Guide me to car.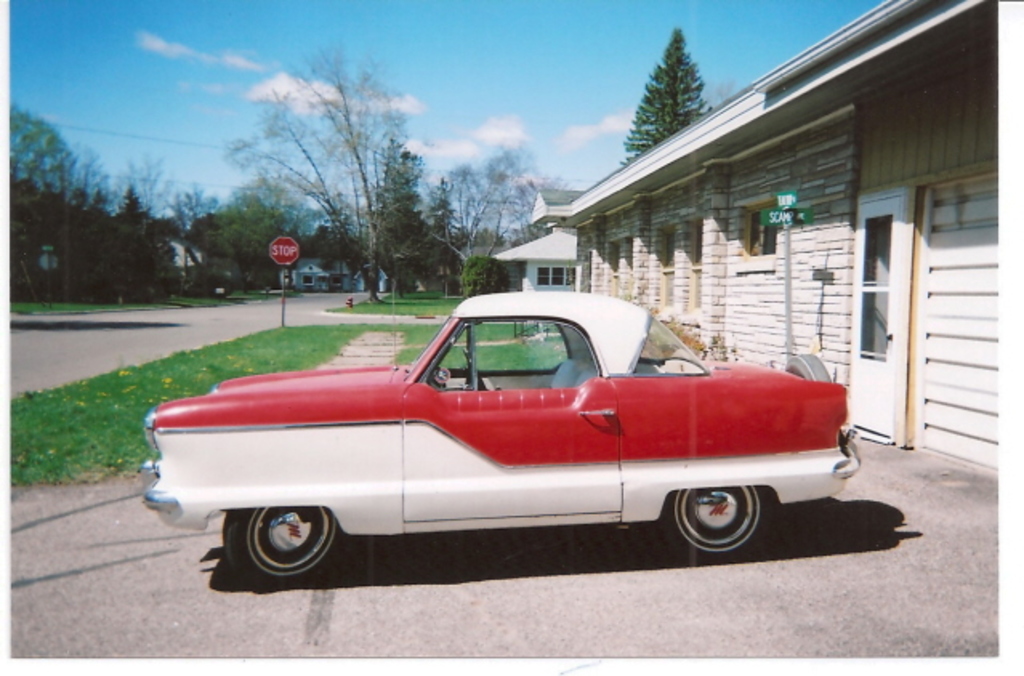
Guidance: (left=149, top=301, right=846, bottom=575).
